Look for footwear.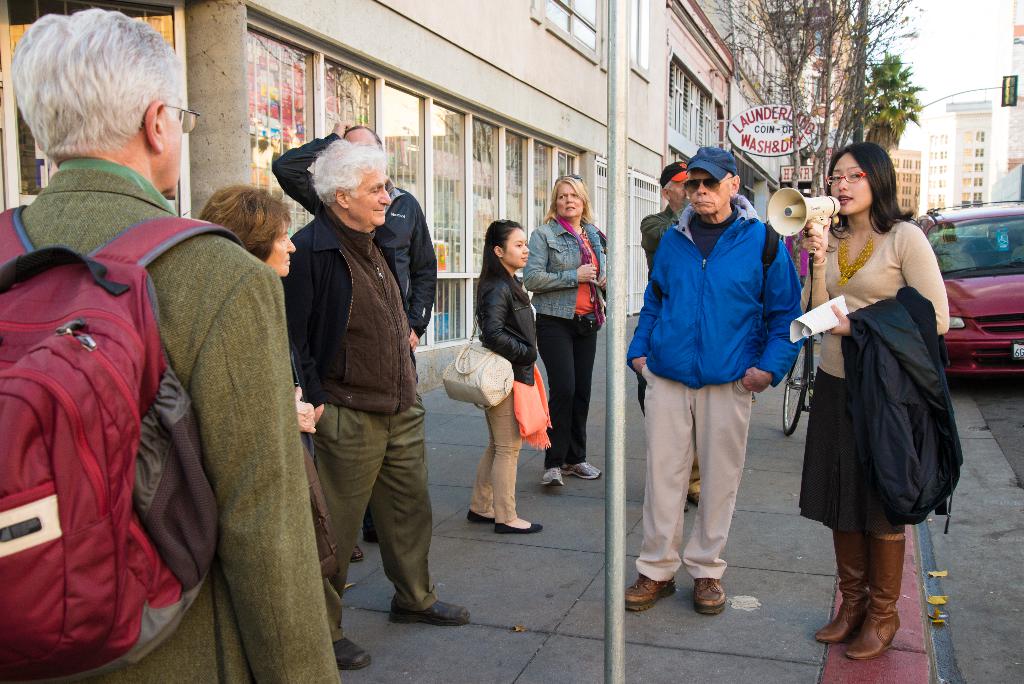
Found: box(466, 509, 491, 523).
